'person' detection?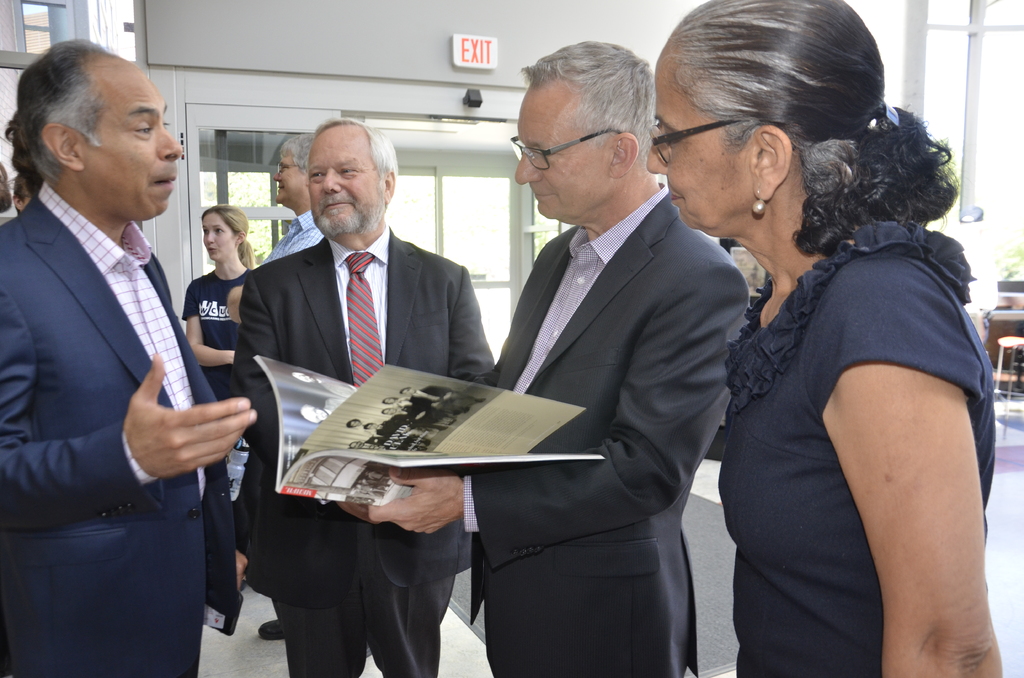
342 40 760 677
